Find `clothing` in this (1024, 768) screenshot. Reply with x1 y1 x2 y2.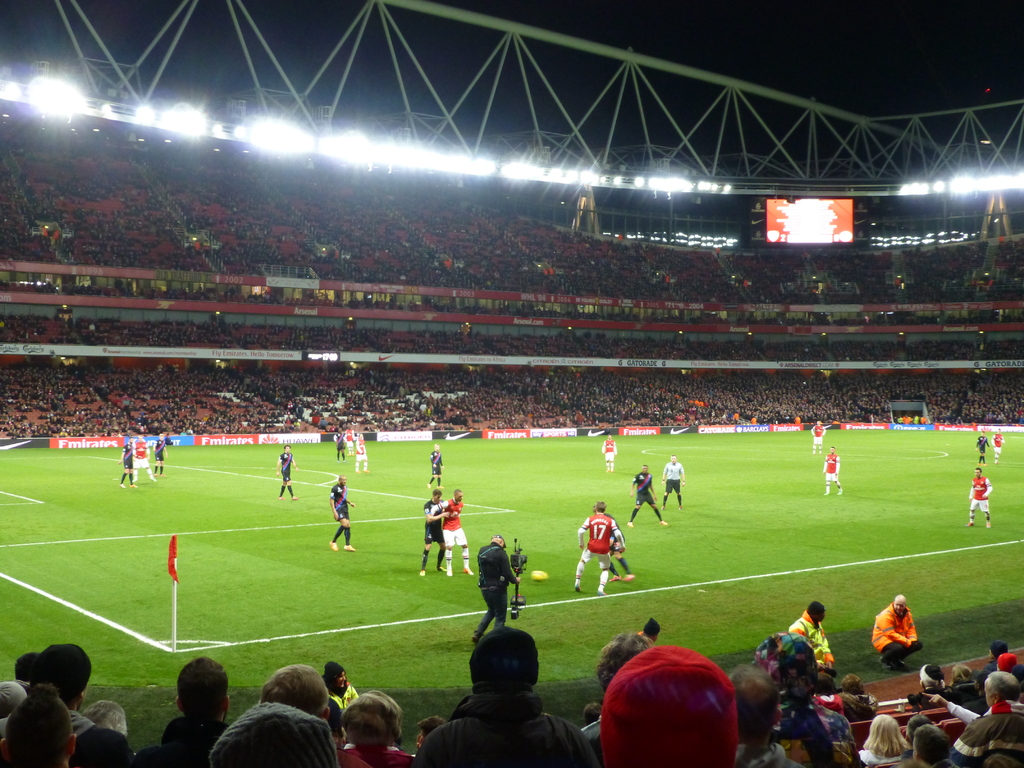
841 692 879 723.
